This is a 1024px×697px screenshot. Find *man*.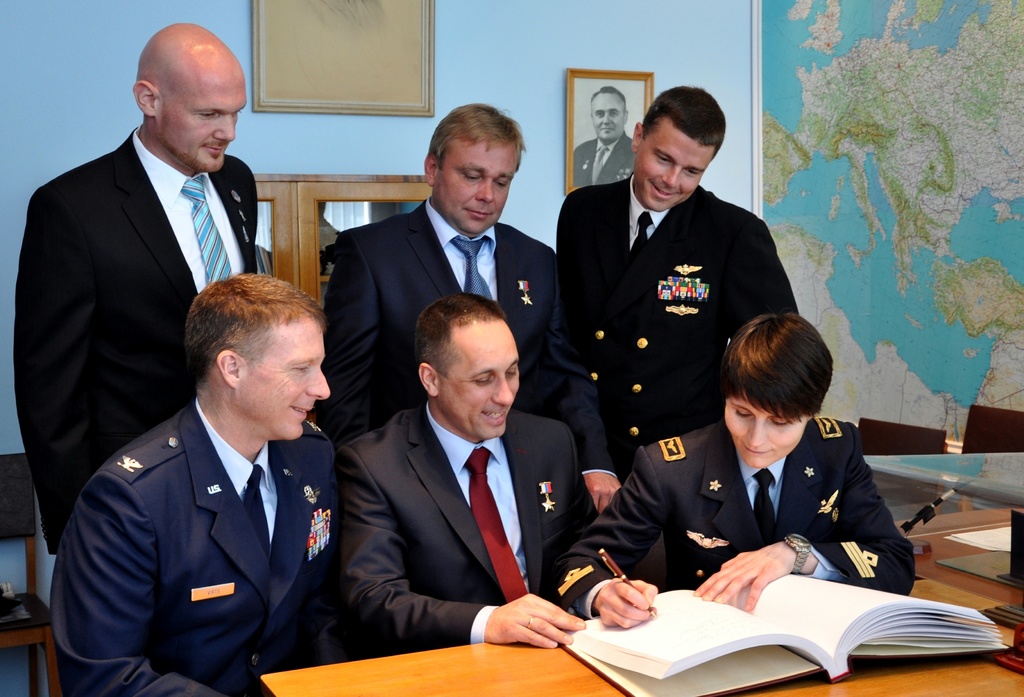
Bounding box: 325/105/619/513.
